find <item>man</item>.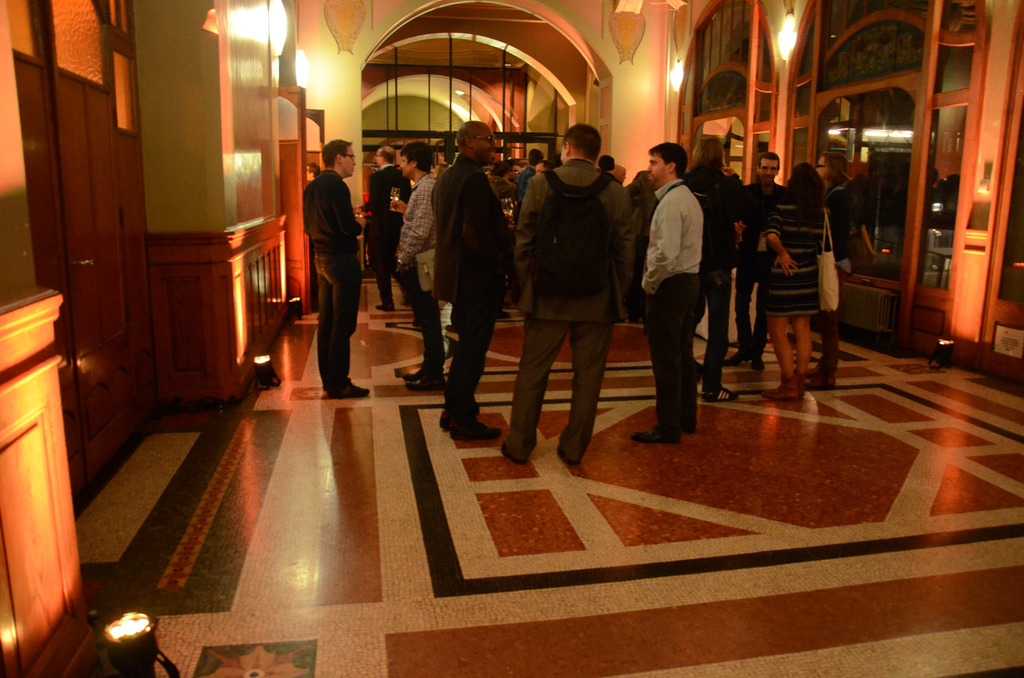
box(514, 122, 627, 474).
